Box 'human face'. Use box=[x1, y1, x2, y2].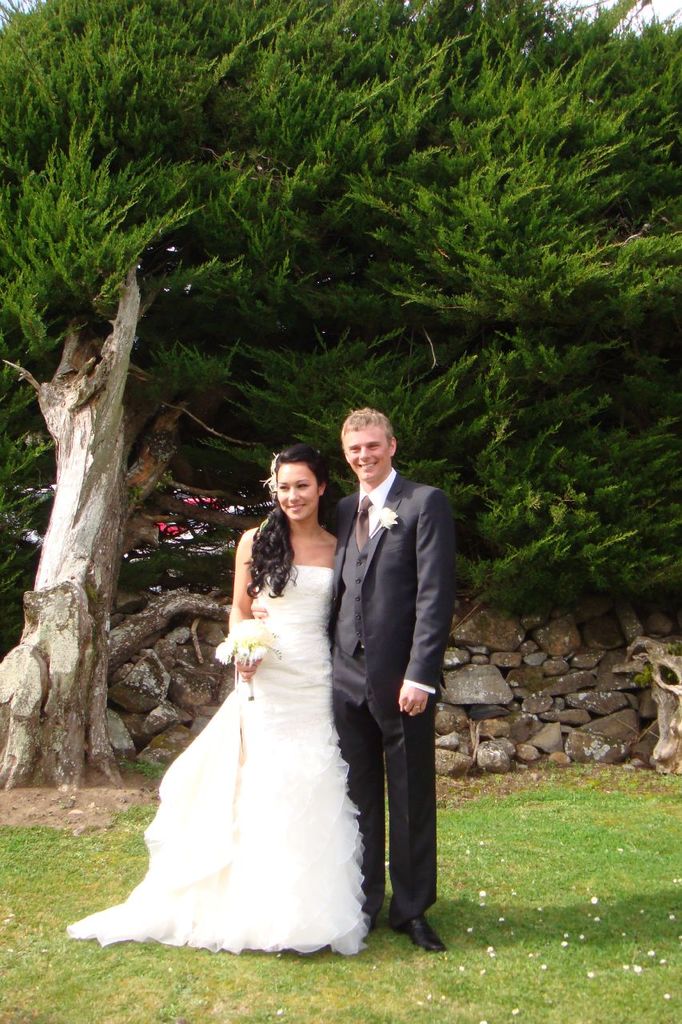
box=[273, 456, 319, 521].
